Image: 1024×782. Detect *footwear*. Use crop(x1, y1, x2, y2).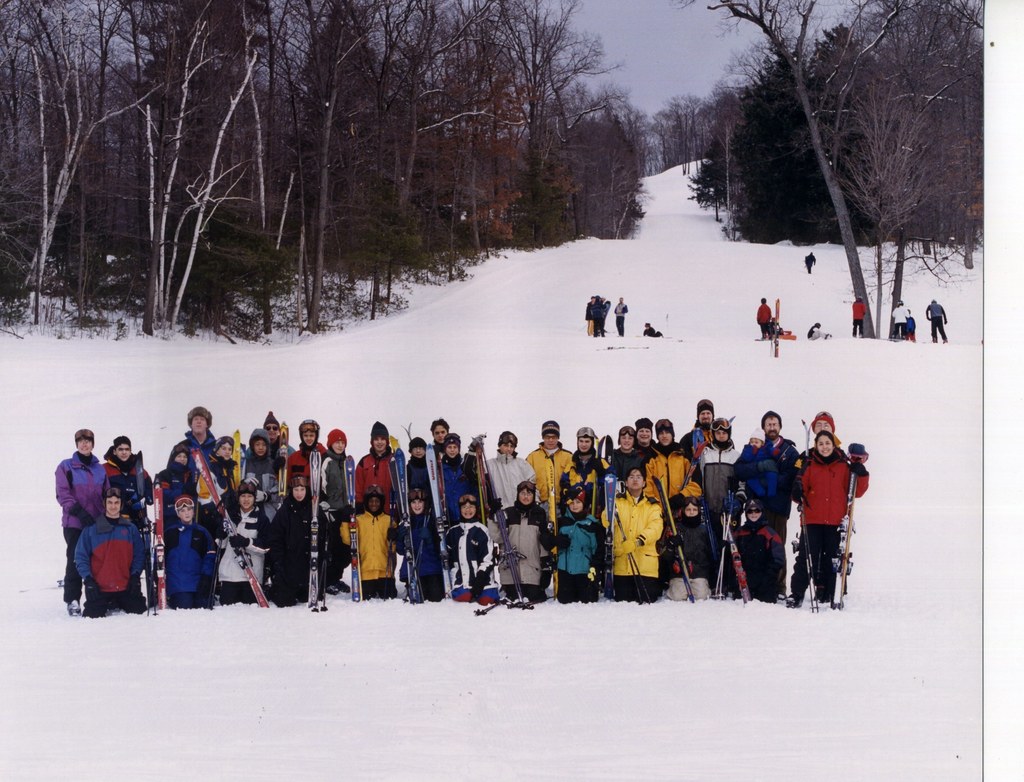
crop(64, 594, 84, 619).
